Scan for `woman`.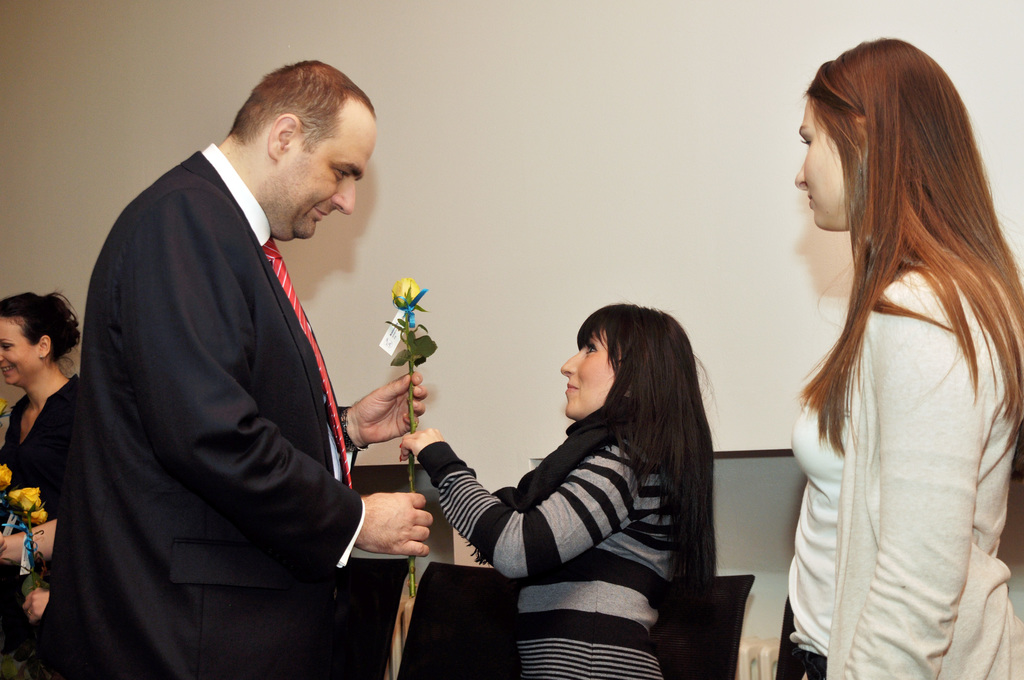
Scan result: Rect(775, 36, 1023, 679).
